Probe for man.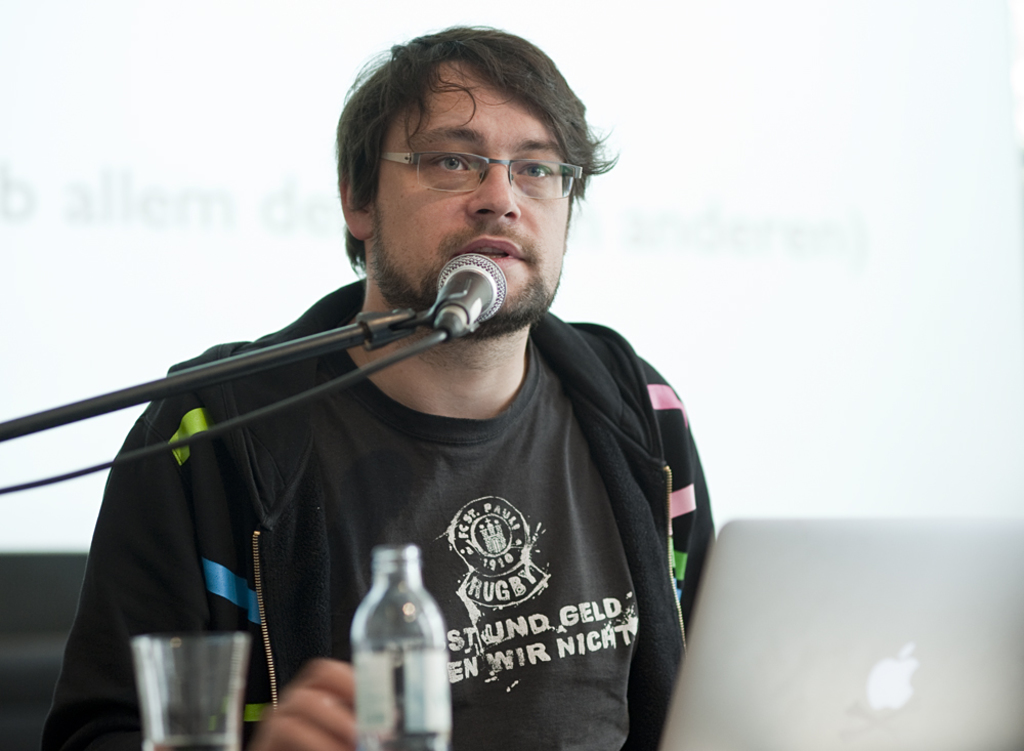
Probe result: box=[104, 31, 728, 746].
